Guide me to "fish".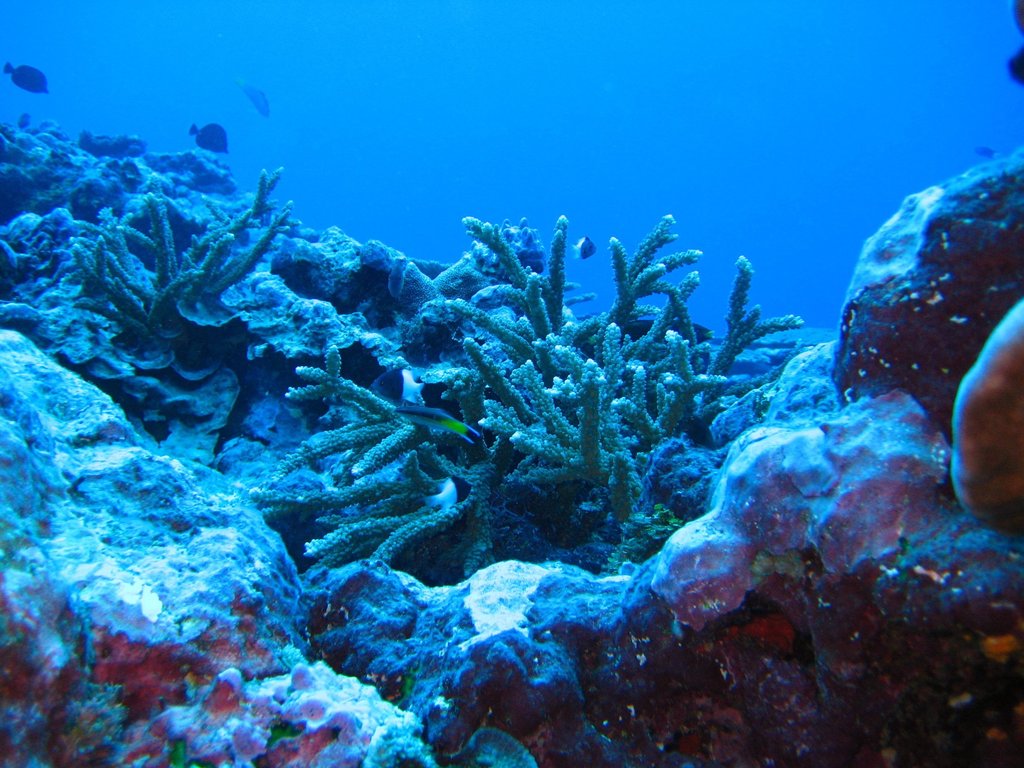
Guidance: [570, 234, 600, 258].
